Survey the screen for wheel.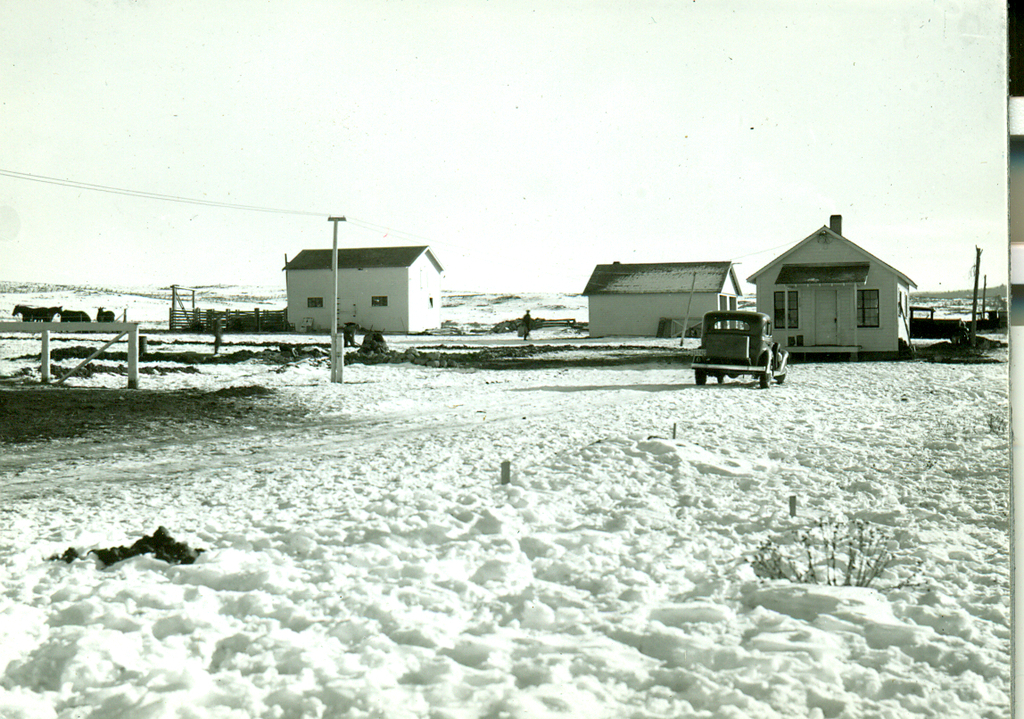
Survey found: [691,370,702,386].
